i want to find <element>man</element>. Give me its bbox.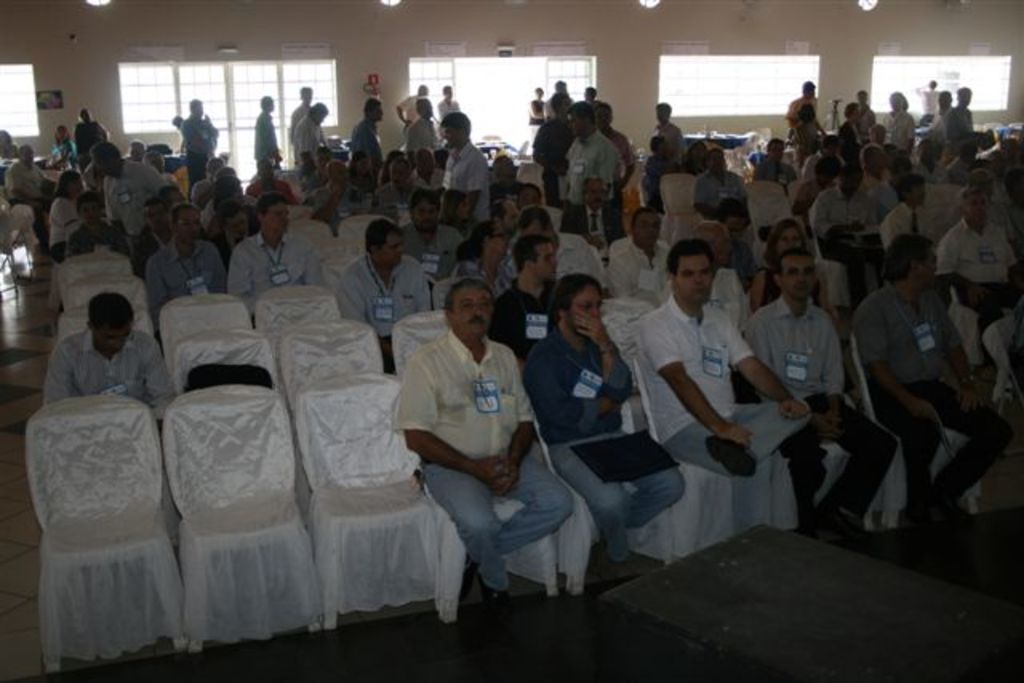
[x1=5, y1=142, x2=53, y2=234].
